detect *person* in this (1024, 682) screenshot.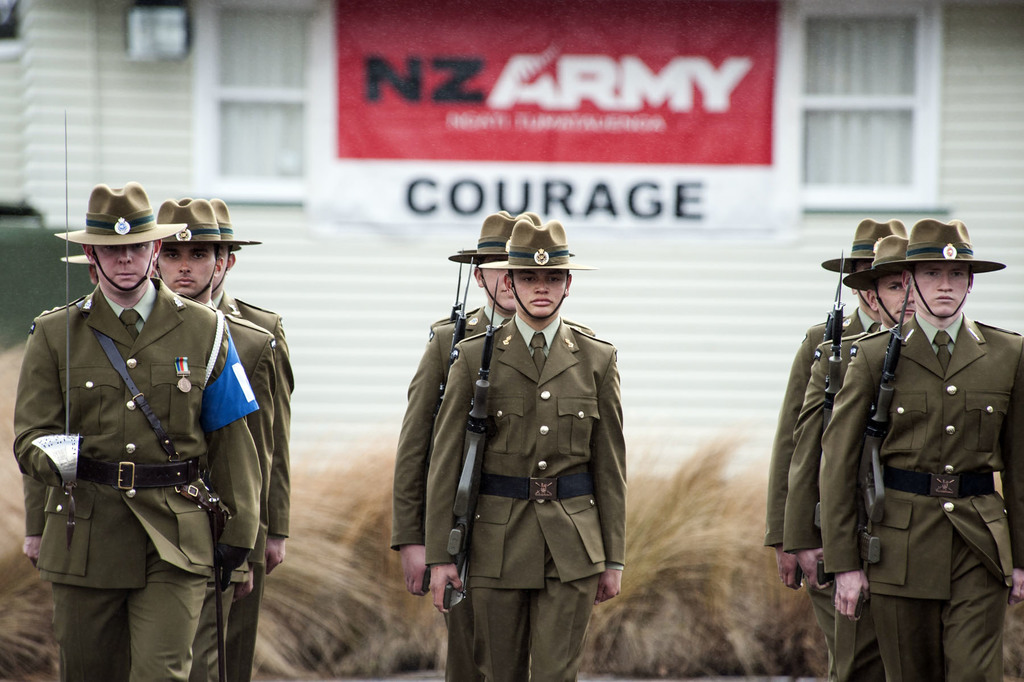
Detection: x1=387 y1=210 x2=595 y2=681.
